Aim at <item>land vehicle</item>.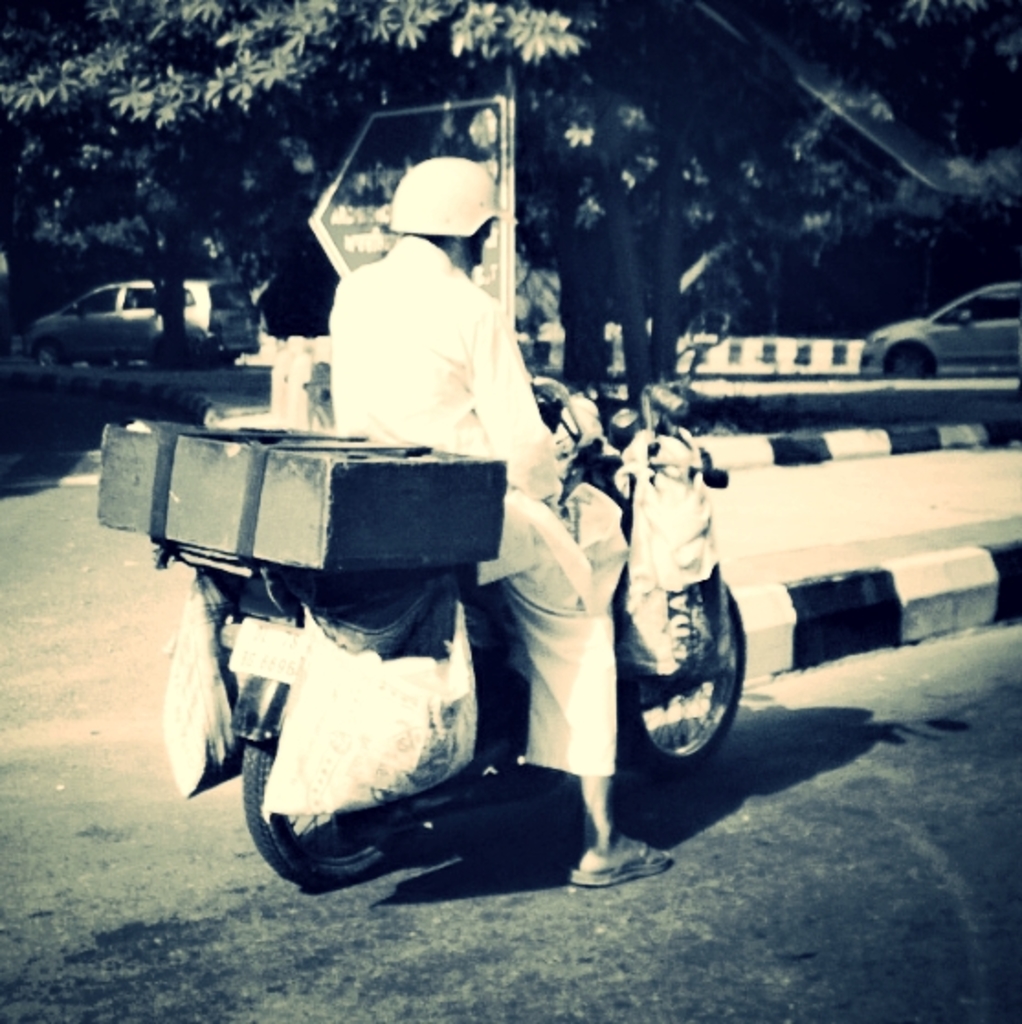
Aimed at pyautogui.locateOnScreen(859, 283, 1020, 376).
